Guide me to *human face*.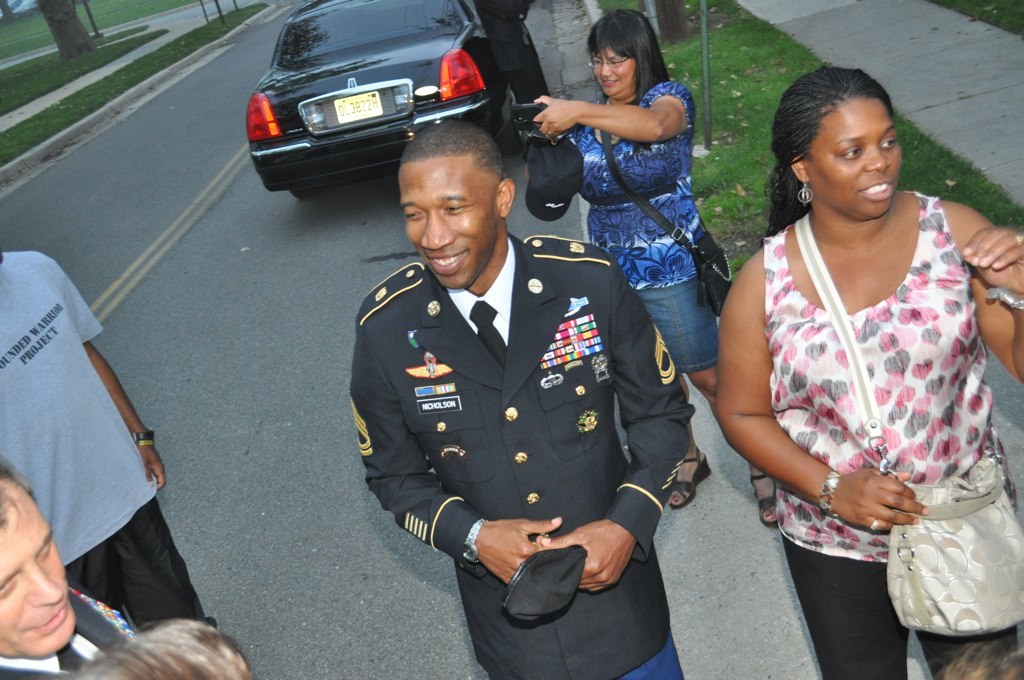
Guidance: (x1=804, y1=93, x2=901, y2=221).
